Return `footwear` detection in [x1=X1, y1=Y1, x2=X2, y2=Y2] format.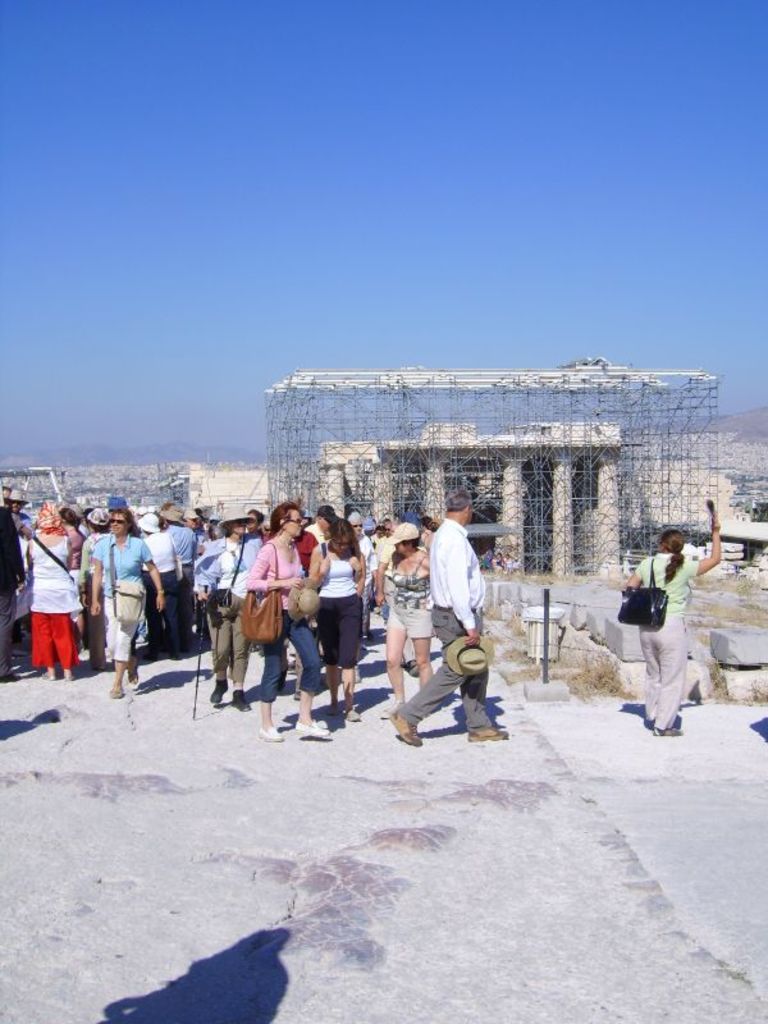
[x1=212, y1=682, x2=230, y2=705].
